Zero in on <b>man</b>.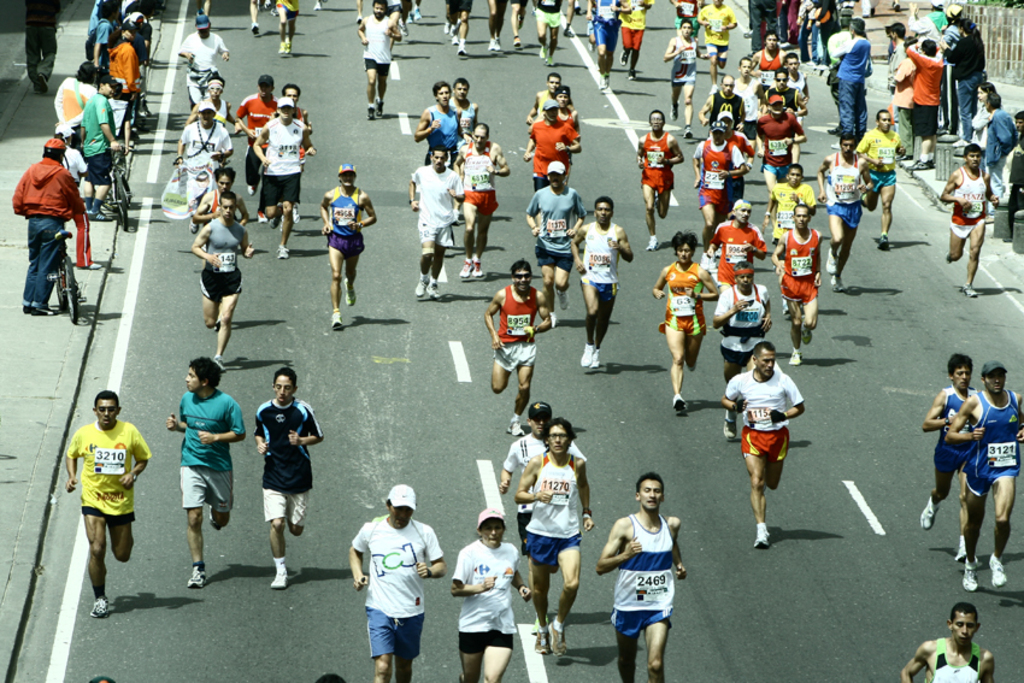
Zeroed in: bbox=(669, 0, 702, 41).
